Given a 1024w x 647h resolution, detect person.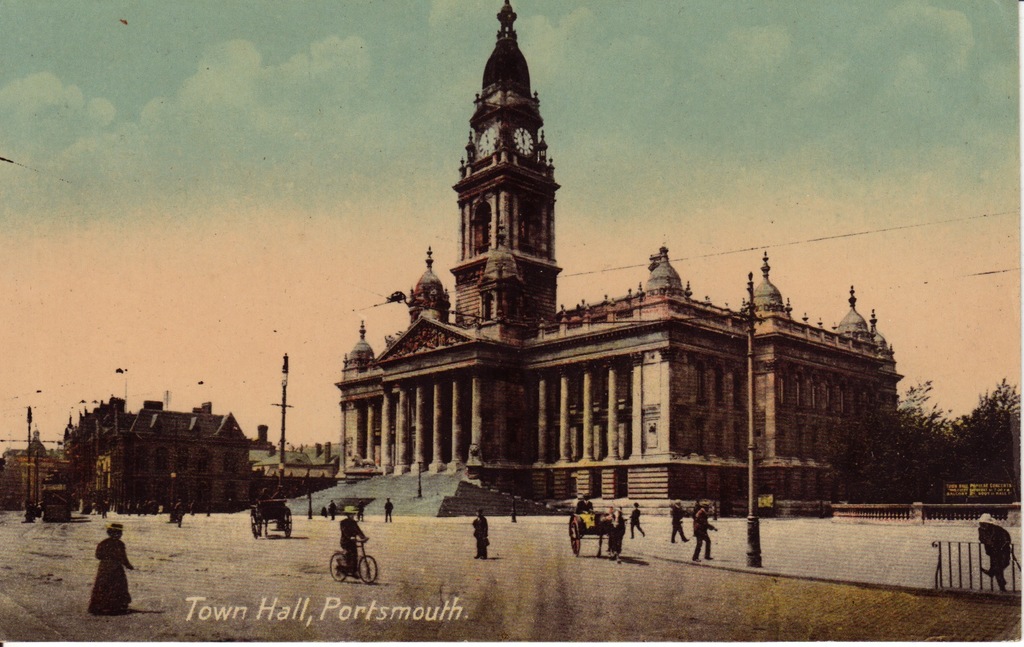
472 508 492 562.
